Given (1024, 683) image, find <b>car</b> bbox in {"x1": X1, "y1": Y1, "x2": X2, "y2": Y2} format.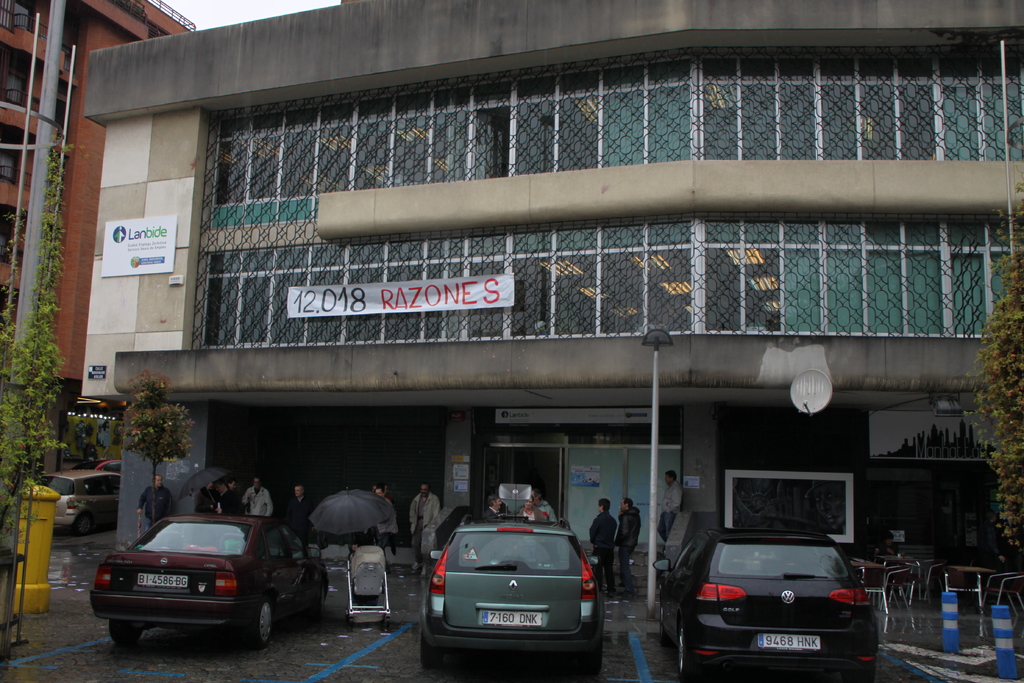
{"x1": 87, "y1": 508, "x2": 333, "y2": 648}.
